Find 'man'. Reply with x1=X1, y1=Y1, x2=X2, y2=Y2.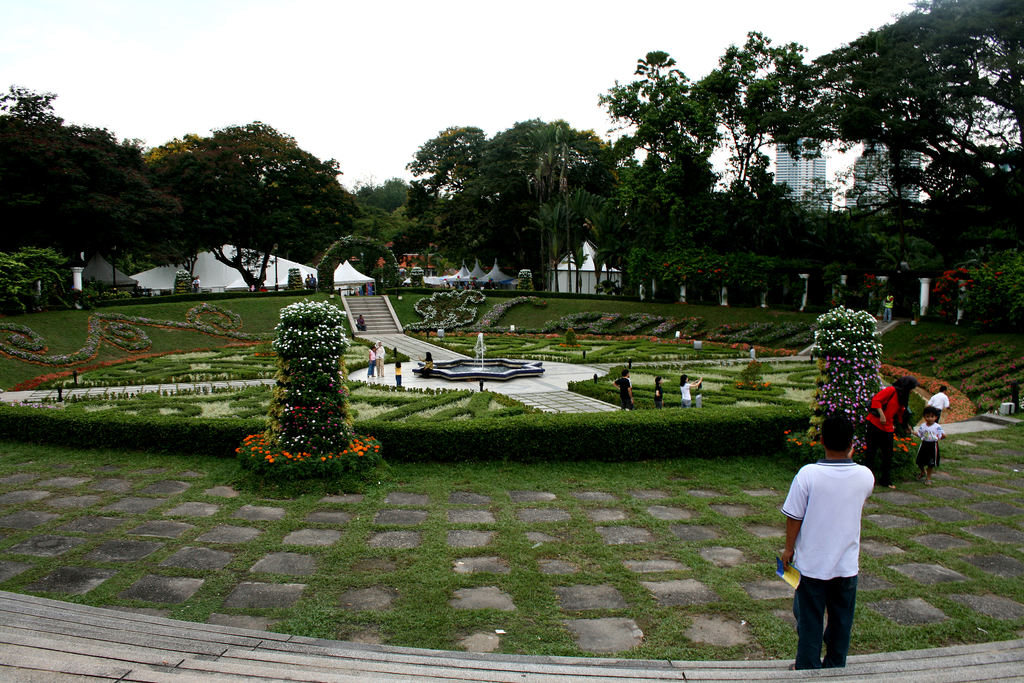
x1=794, y1=424, x2=887, y2=682.
